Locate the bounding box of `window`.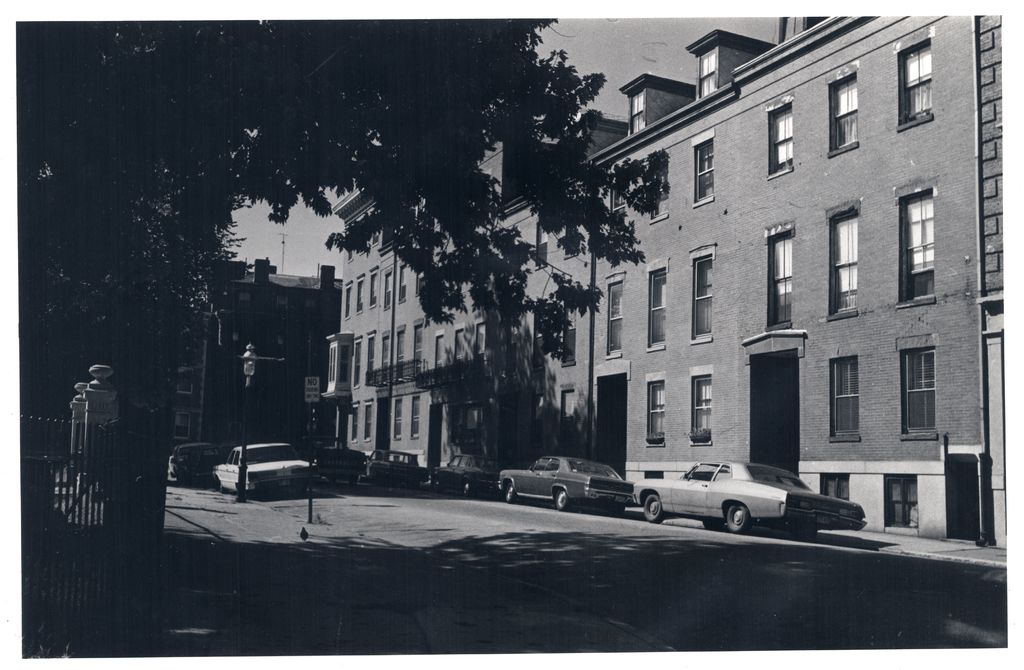
Bounding box: {"left": 823, "top": 203, "right": 860, "bottom": 319}.
